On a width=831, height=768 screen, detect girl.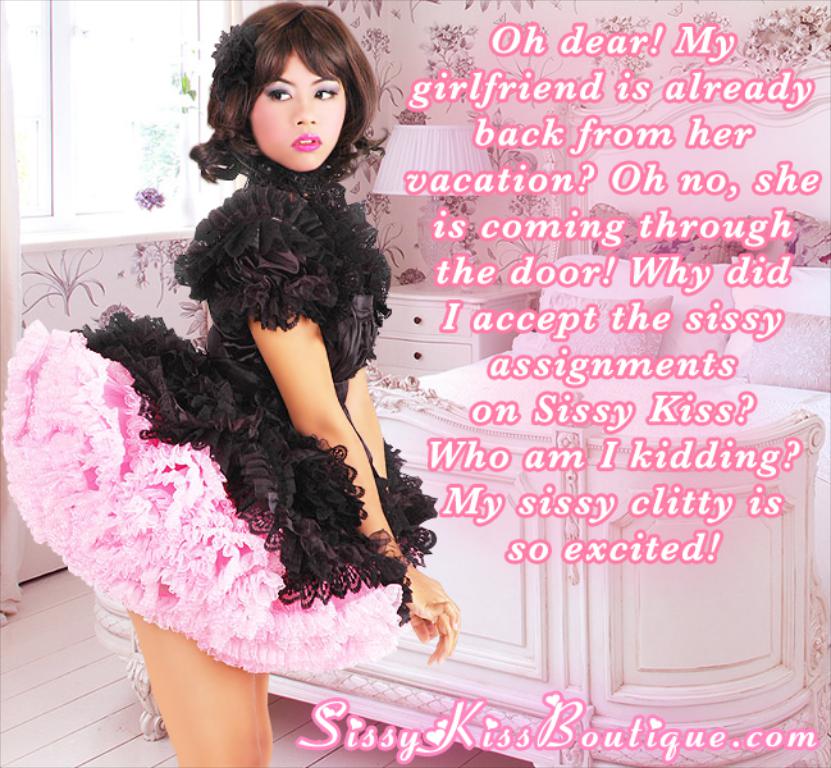
box=[3, 0, 460, 767].
